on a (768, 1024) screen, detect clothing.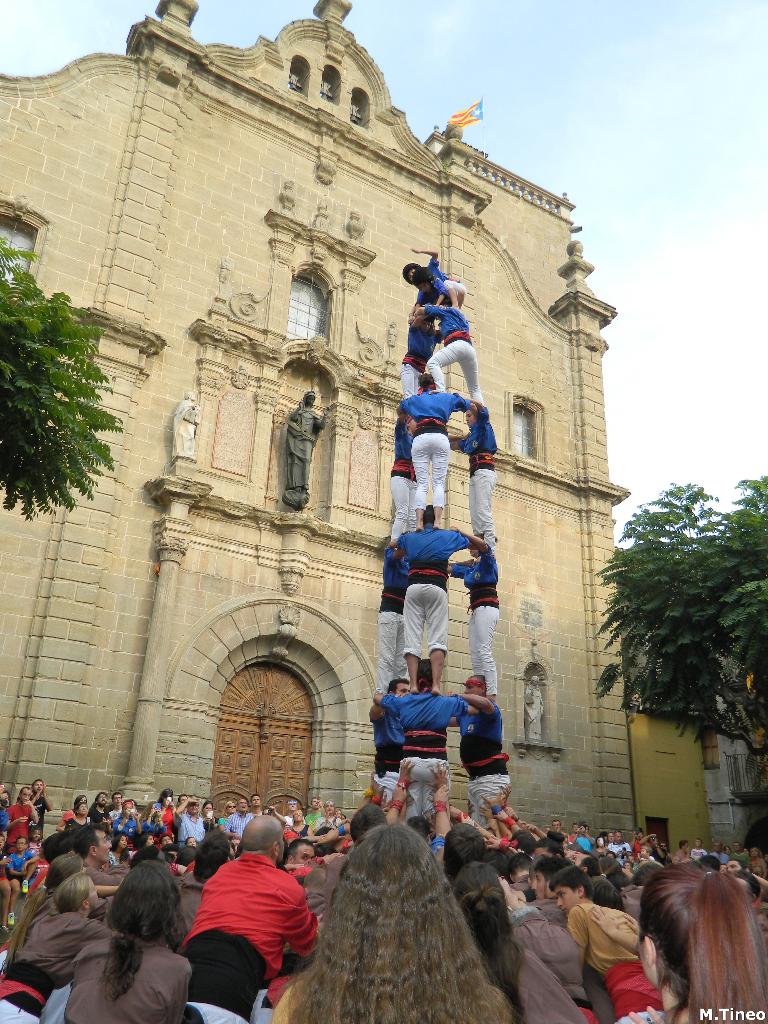
[451,545,501,699].
